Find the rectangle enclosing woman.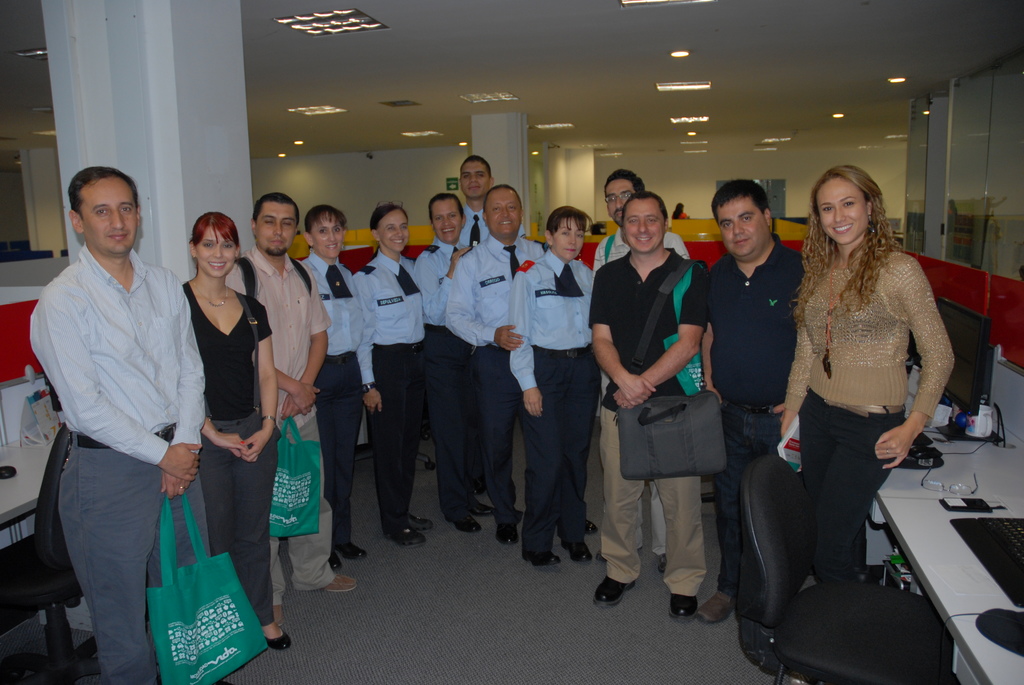
780,159,949,576.
